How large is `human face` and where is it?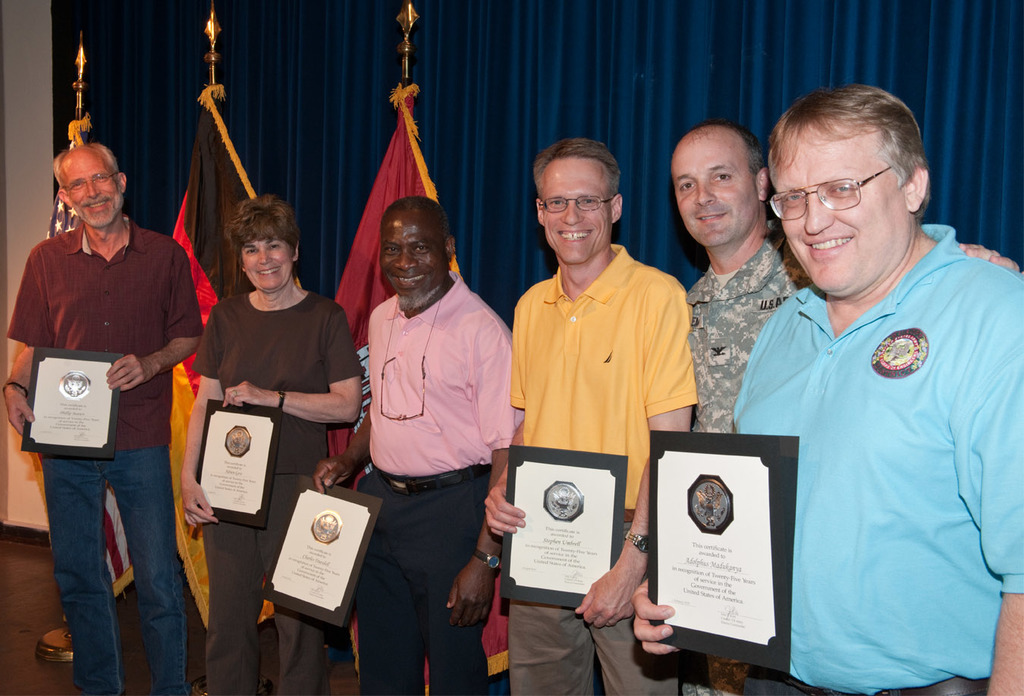
Bounding box: (240, 247, 293, 288).
